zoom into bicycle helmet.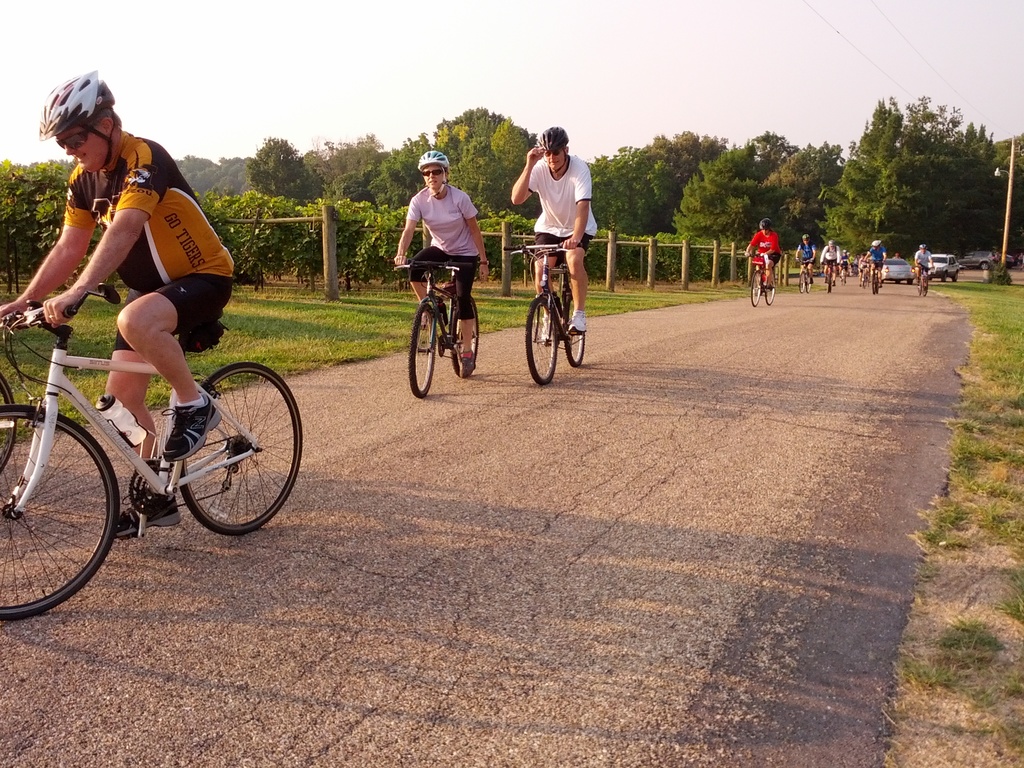
Zoom target: <box>417,151,451,178</box>.
